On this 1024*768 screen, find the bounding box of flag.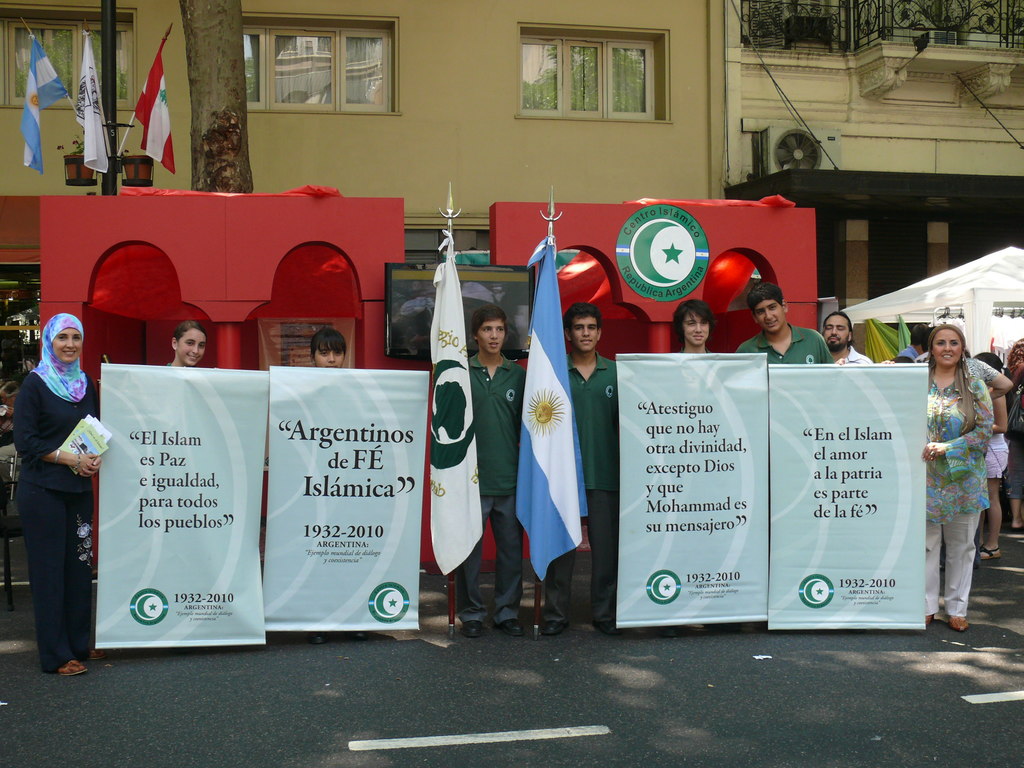
Bounding box: 419 227 486 580.
